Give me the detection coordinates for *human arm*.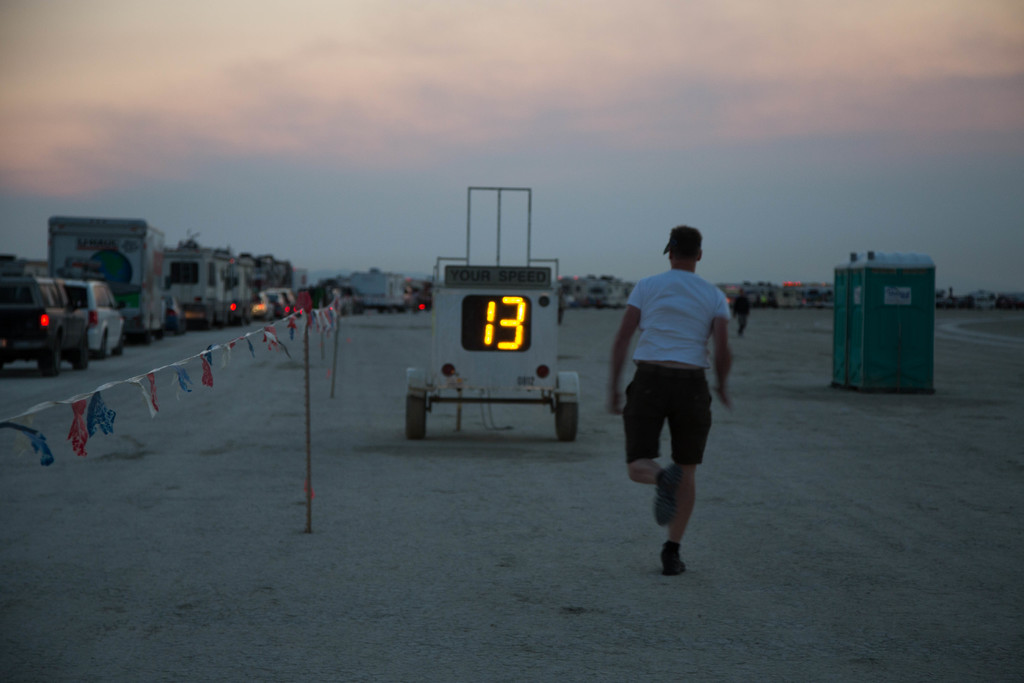
708:283:735:409.
